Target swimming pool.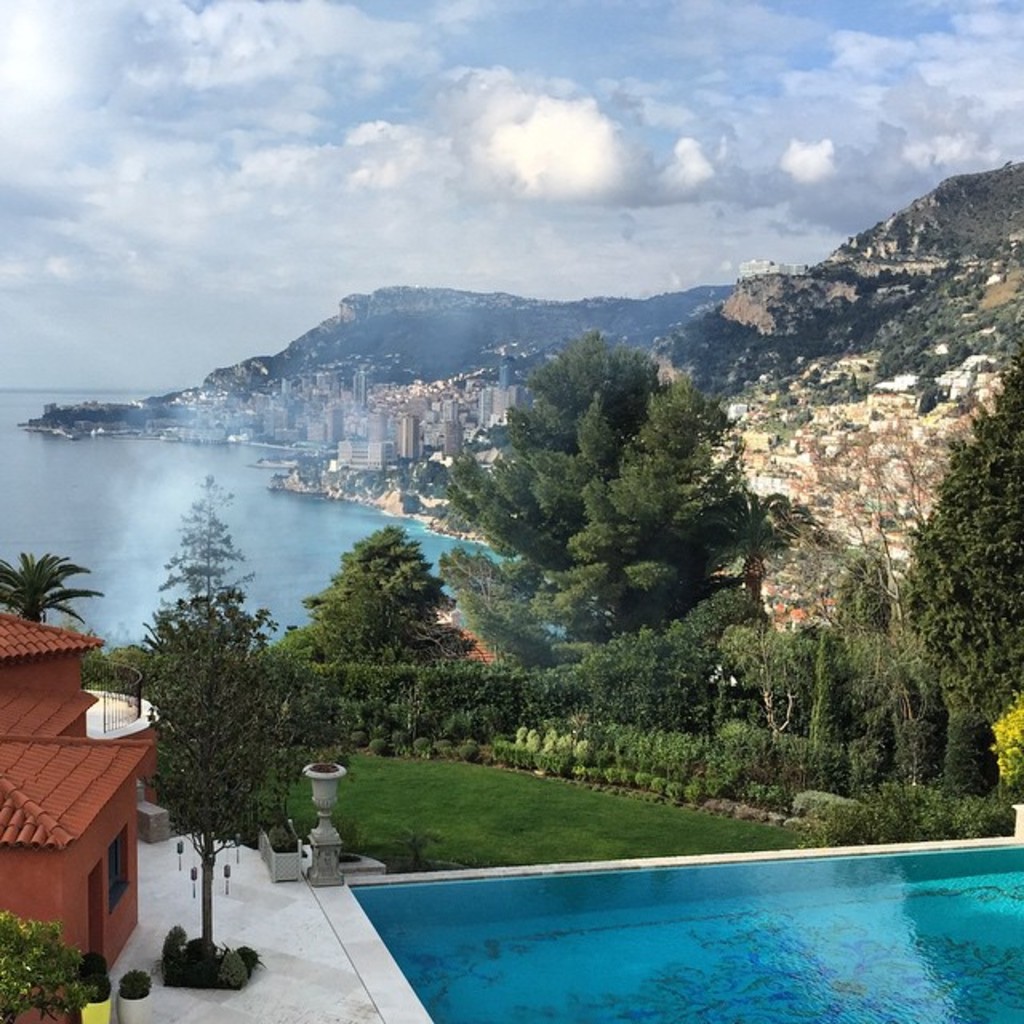
Target region: bbox=(450, 858, 1008, 1008).
